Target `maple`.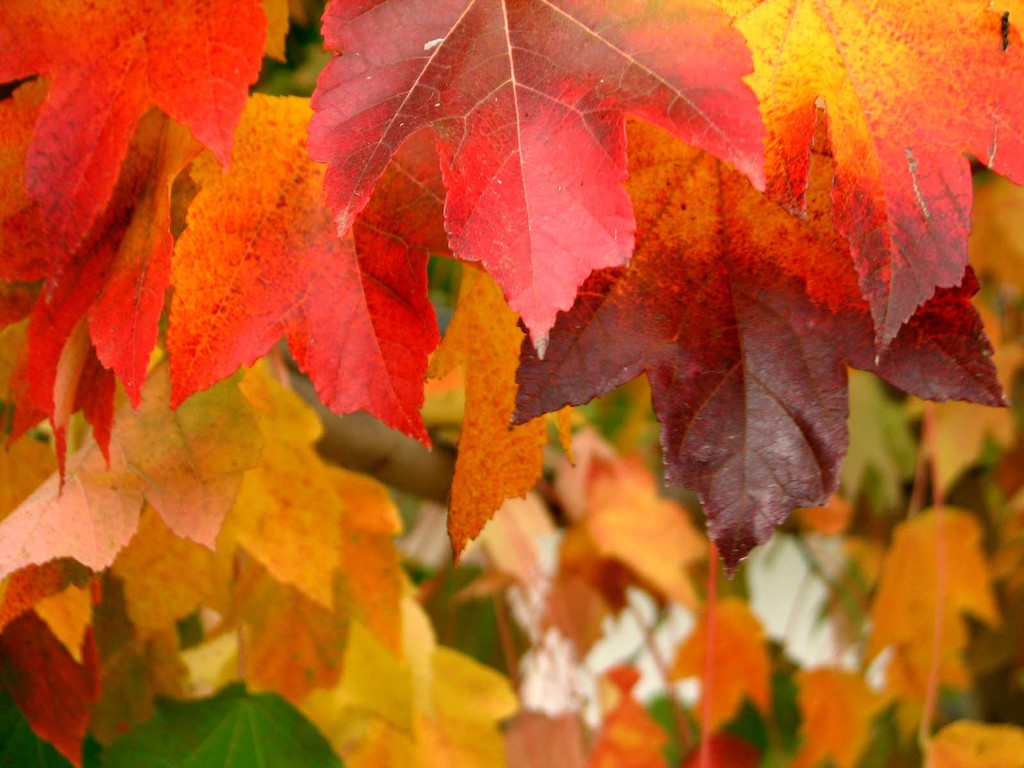
Target region: (16,10,996,689).
